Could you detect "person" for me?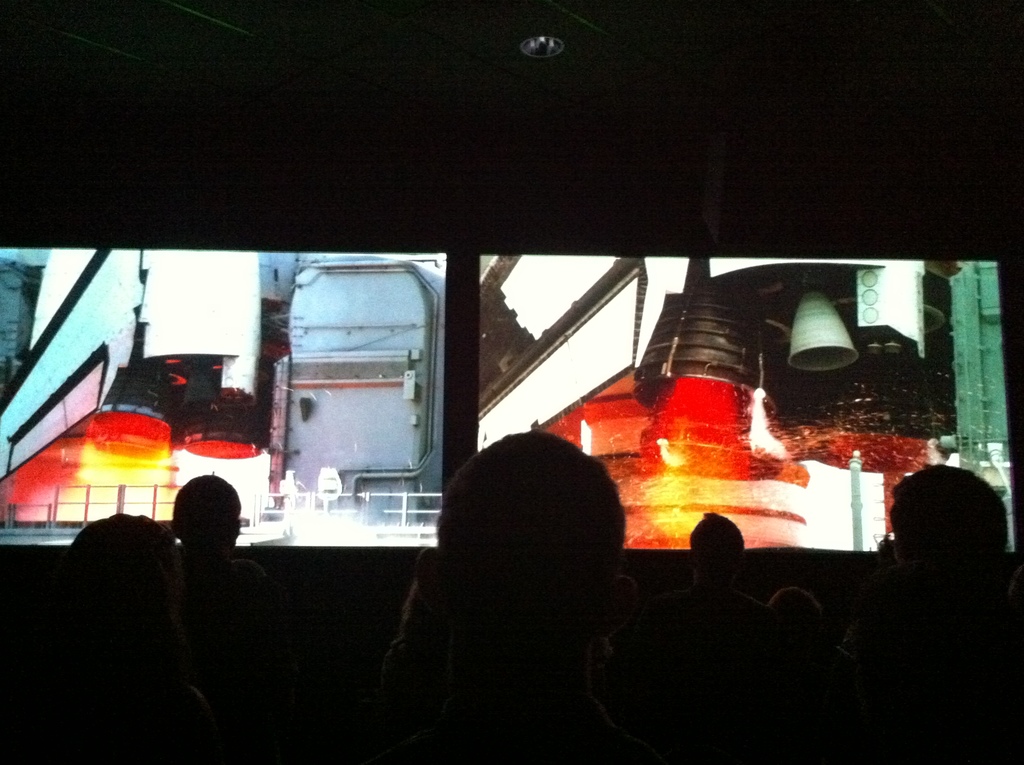
Detection result: bbox=[628, 508, 773, 748].
